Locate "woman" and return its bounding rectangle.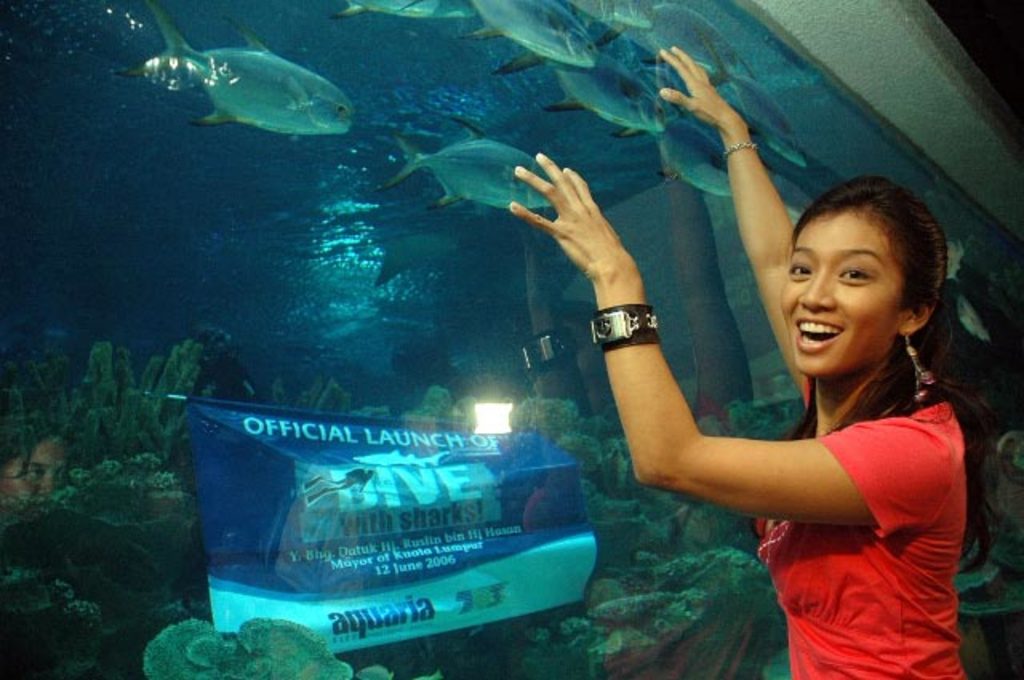
region(509, 45, 968, 678).
